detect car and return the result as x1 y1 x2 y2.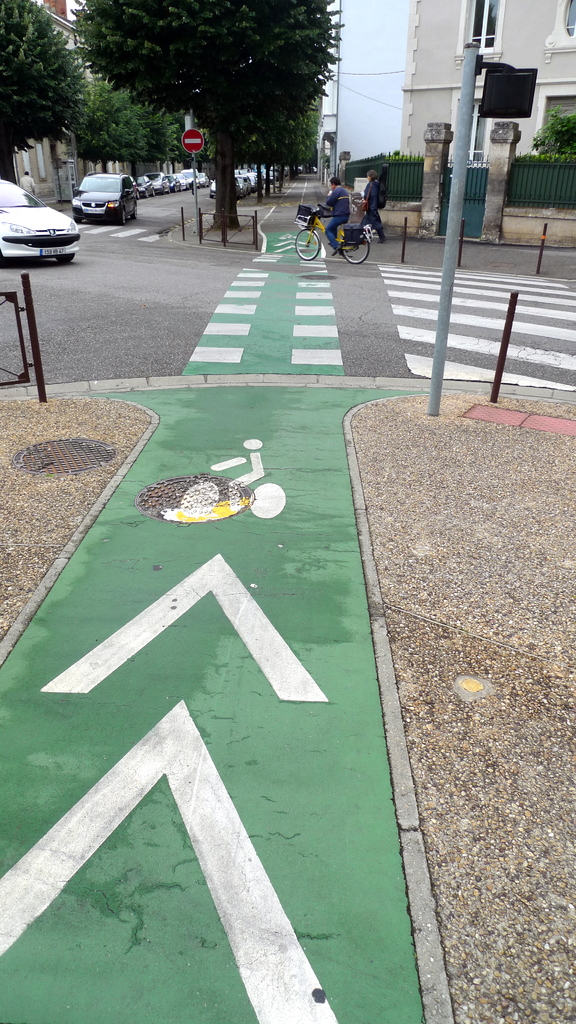
72 172 139 227.
